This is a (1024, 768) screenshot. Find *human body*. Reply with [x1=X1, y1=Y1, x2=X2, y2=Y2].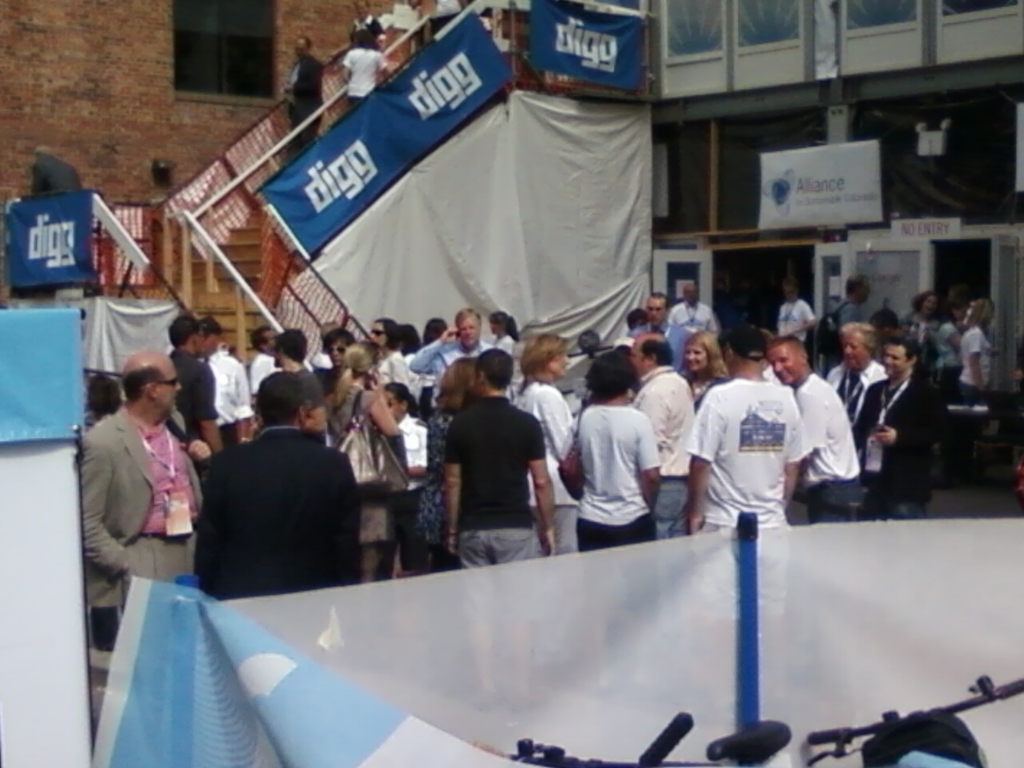
[x1=915, y1=302, x2=957, y2=390].
